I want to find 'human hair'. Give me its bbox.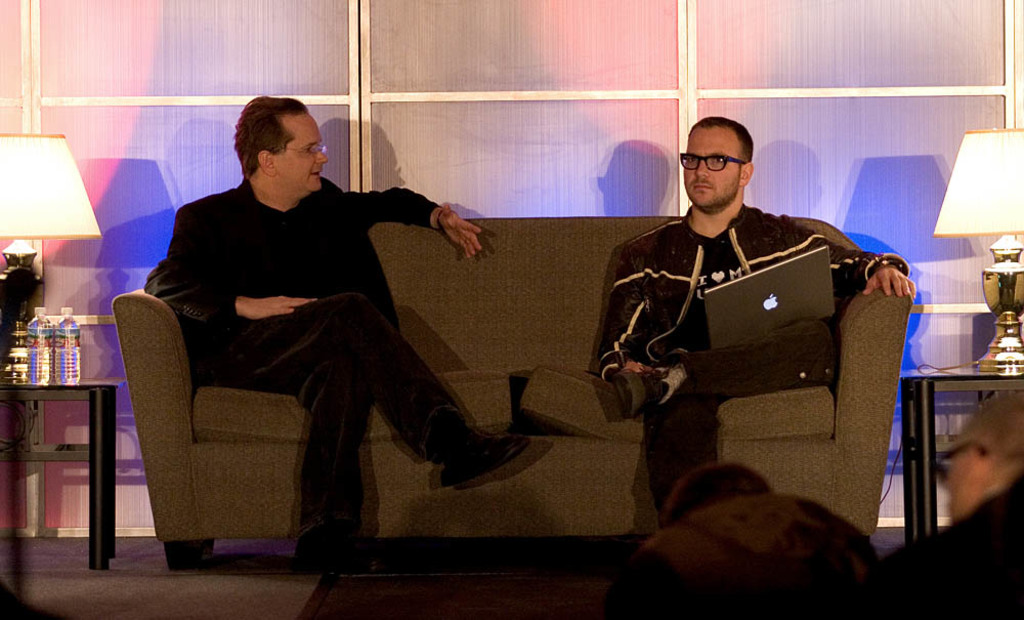
crop(686, 113, 750, 173).
